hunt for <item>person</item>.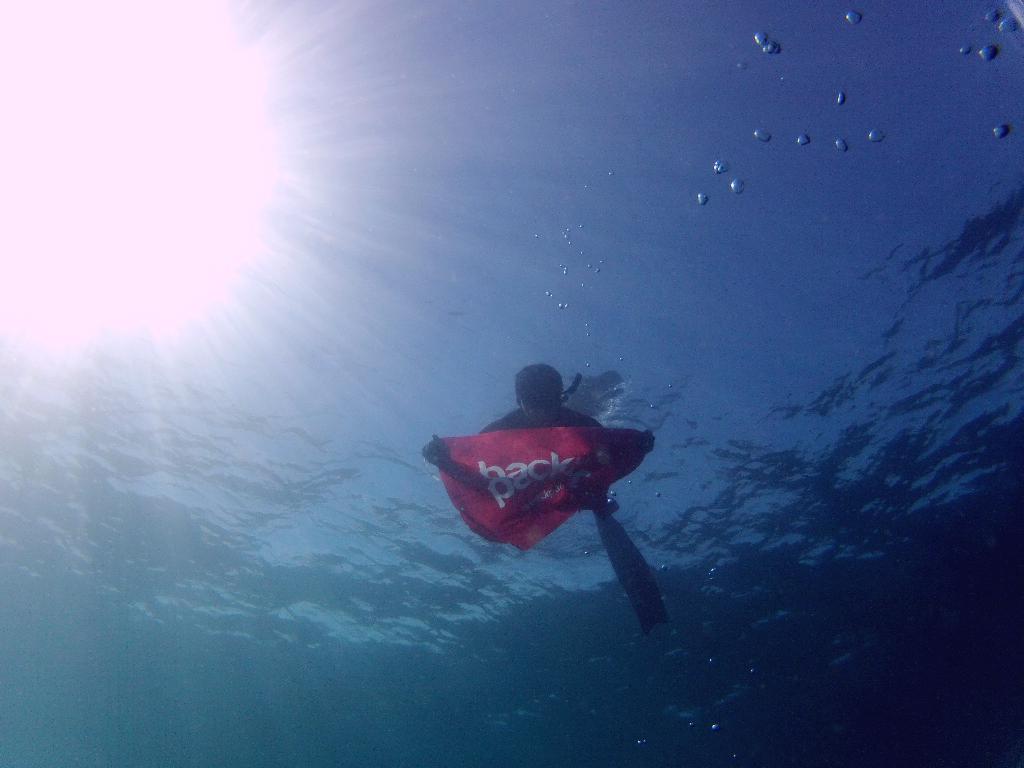
Hunted down at <bbox>422, 361, 655, 632</bbox>.
